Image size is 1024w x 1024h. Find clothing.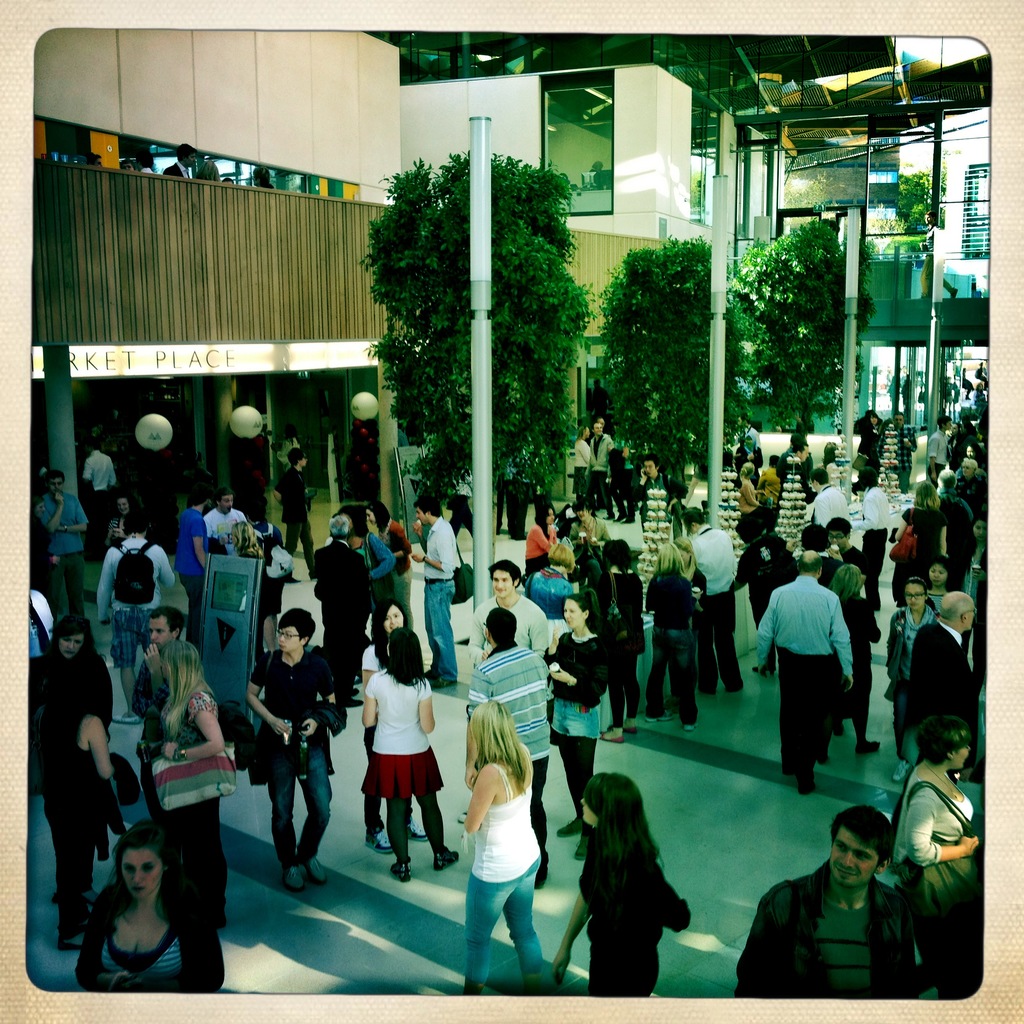
[x1=908, y1=613, x2=986, y2=767].
